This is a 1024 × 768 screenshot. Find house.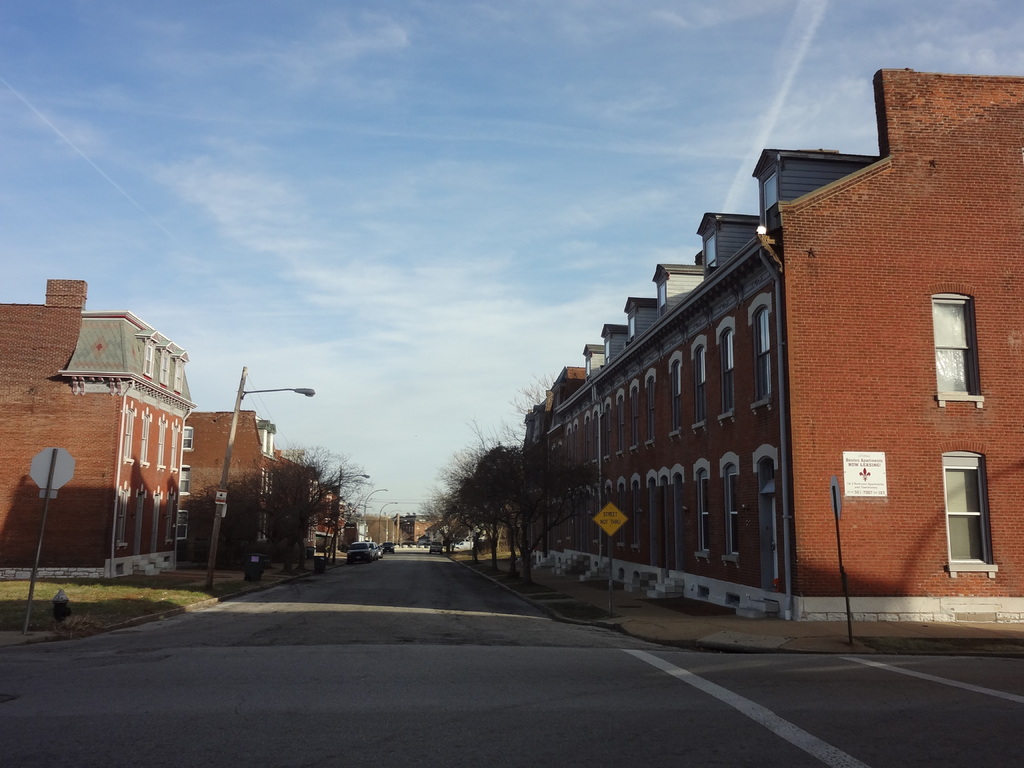
Bounding box: box(170, 412, 308, 566).
